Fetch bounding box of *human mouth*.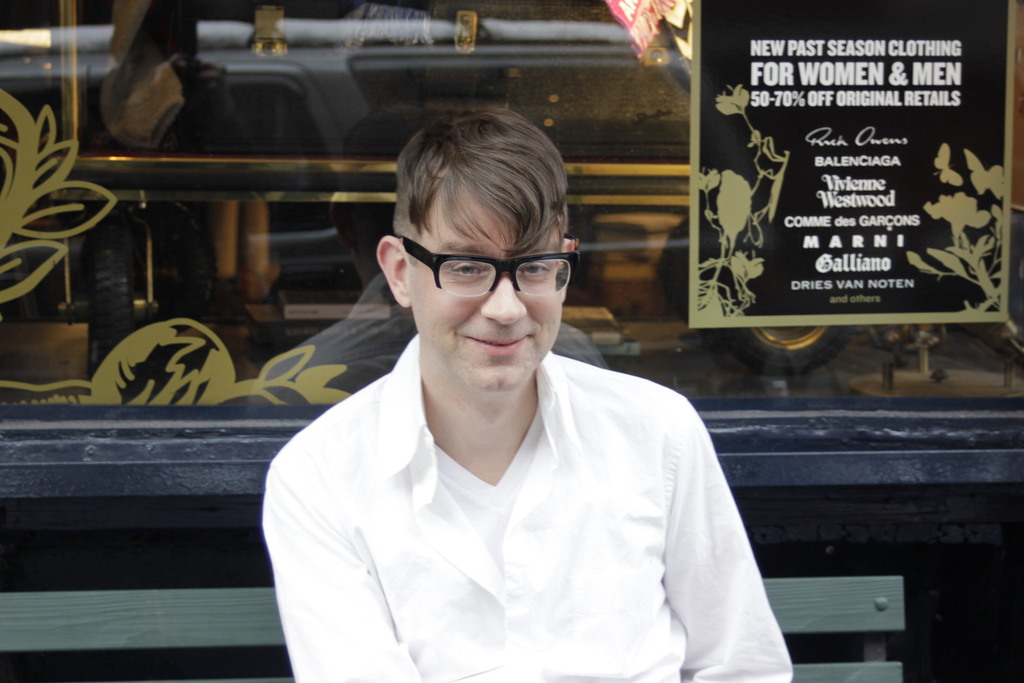
Bbox: select_region(467, 334, 532, 352).
